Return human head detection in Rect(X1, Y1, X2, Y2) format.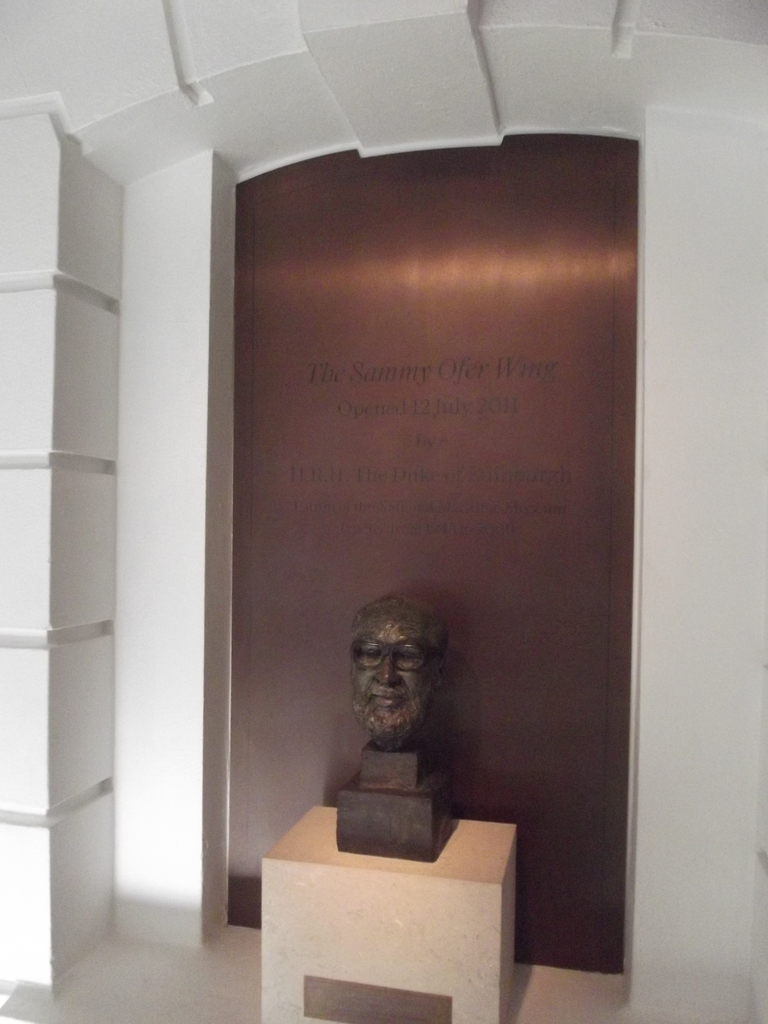
Rect(349, 597, 458, 737).
